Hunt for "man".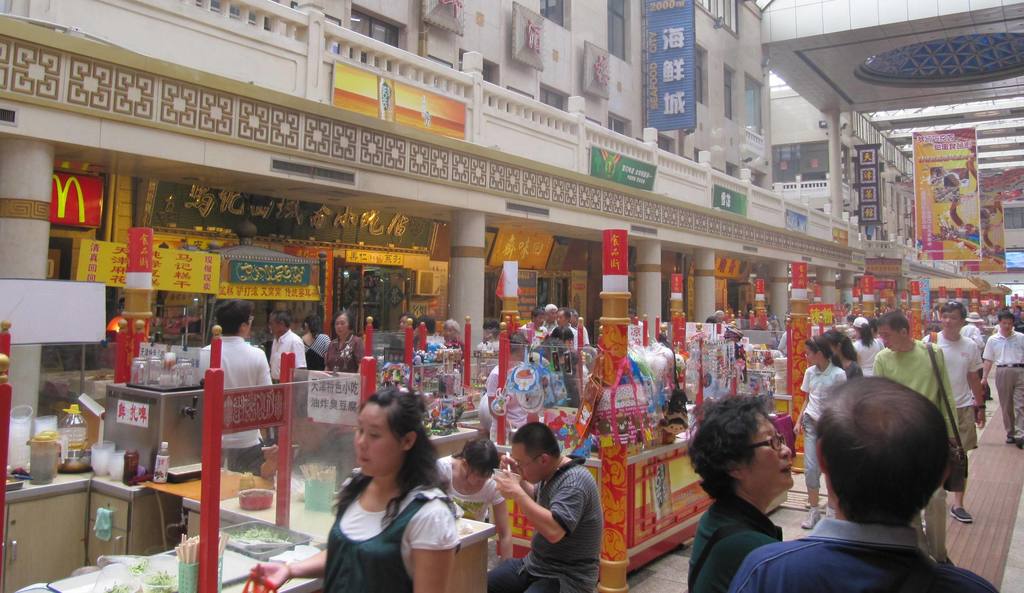
Hunted down at {"left": 195, "top": 299, "right": 277, "bottom": 475}.
